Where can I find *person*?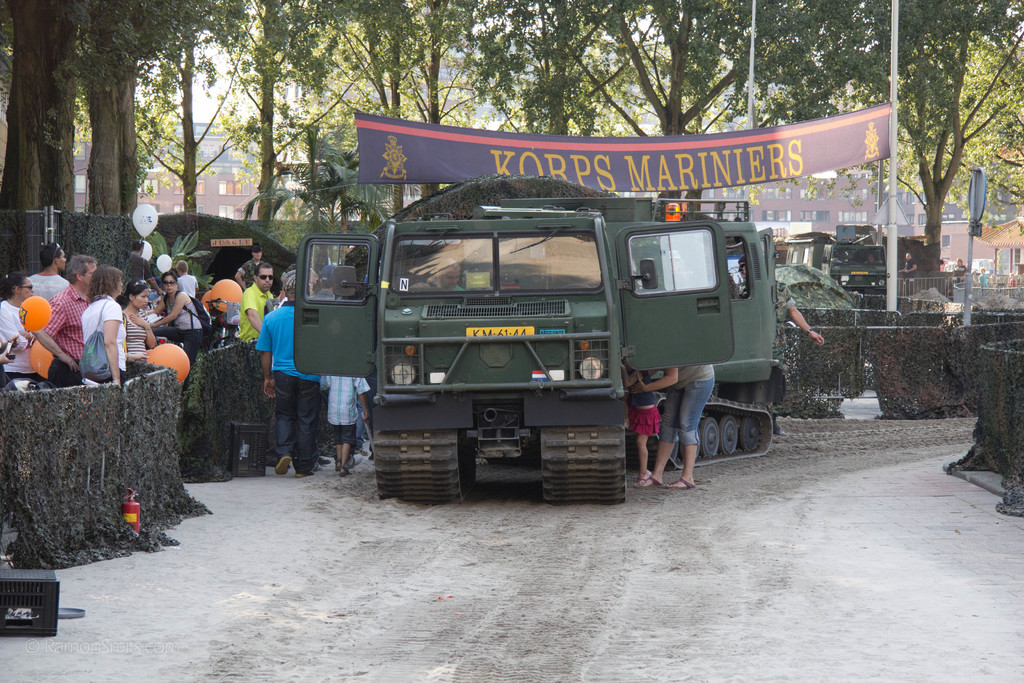
You can find it at left=0, top=328, right=31, bottom=381.
